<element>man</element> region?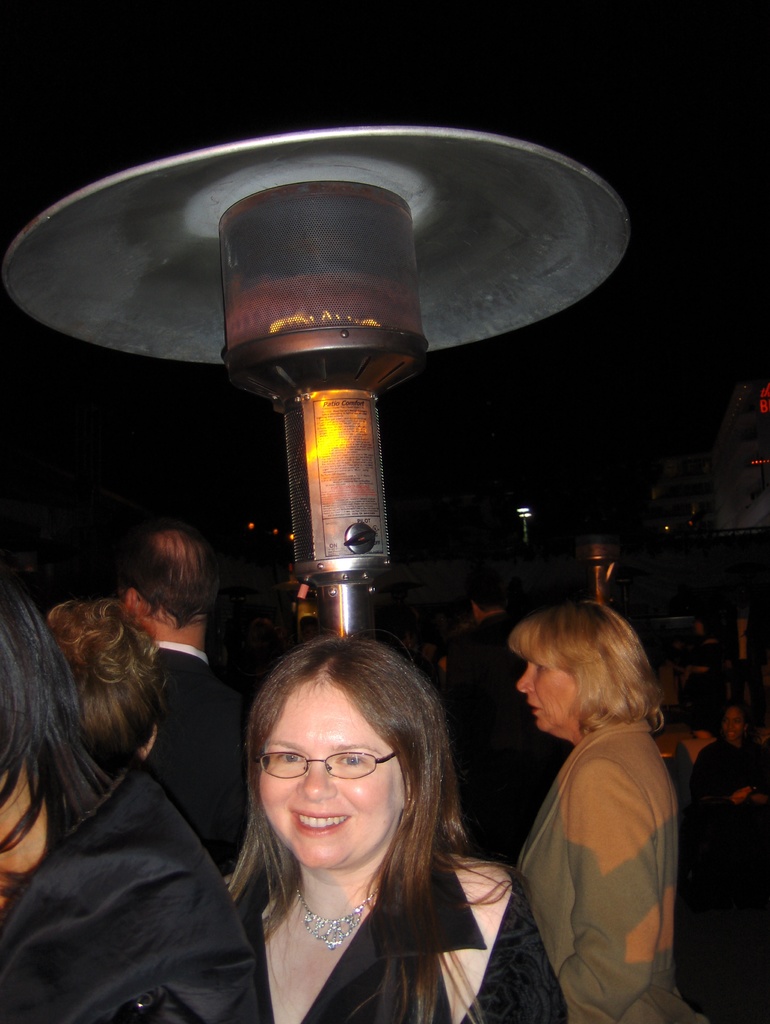
<box>111,525,263,861</box>
